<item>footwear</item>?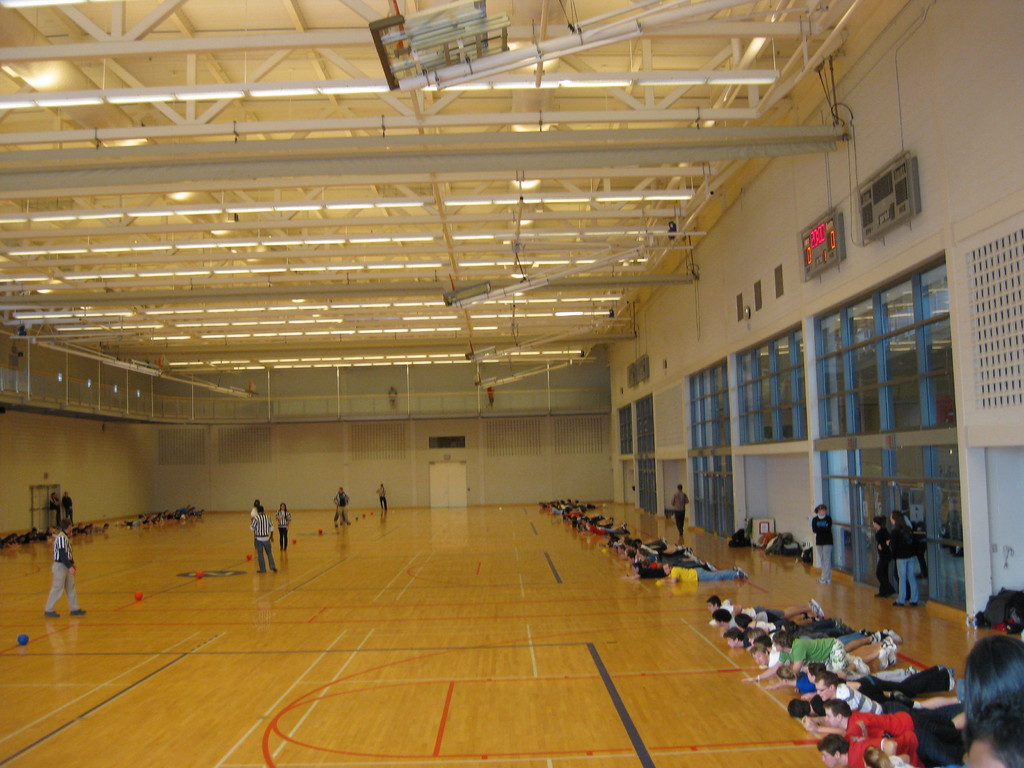
bbox=[872, 628, 895, 643]
